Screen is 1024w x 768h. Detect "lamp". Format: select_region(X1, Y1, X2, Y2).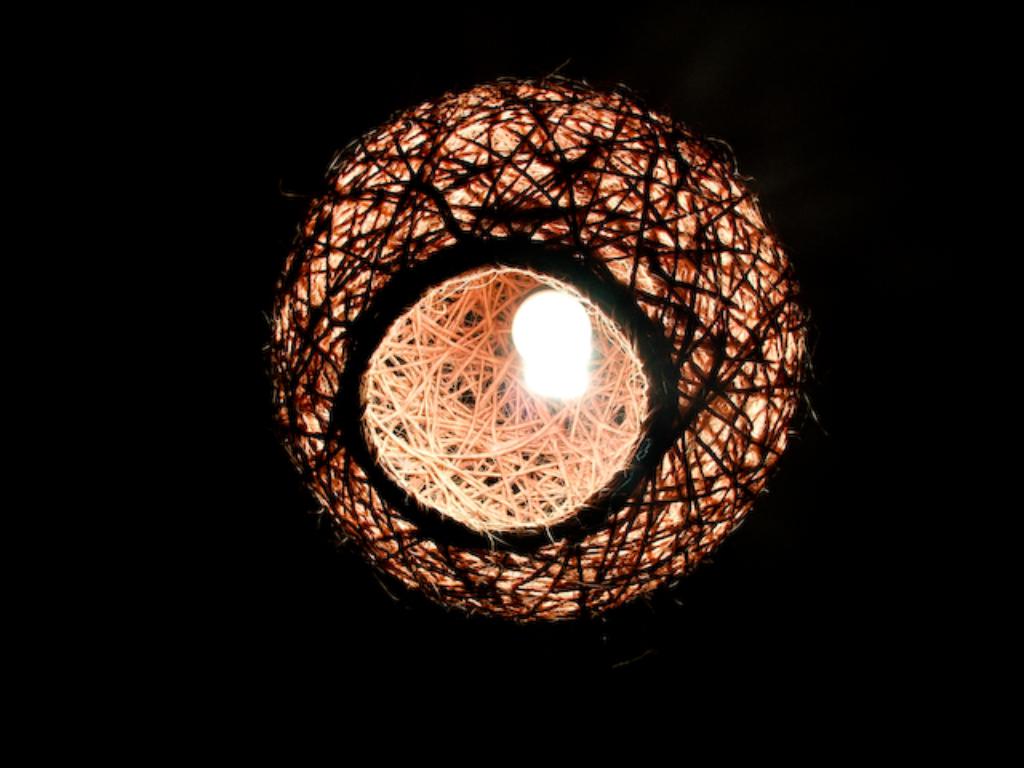
select_region(267, 74, 814, 632).
